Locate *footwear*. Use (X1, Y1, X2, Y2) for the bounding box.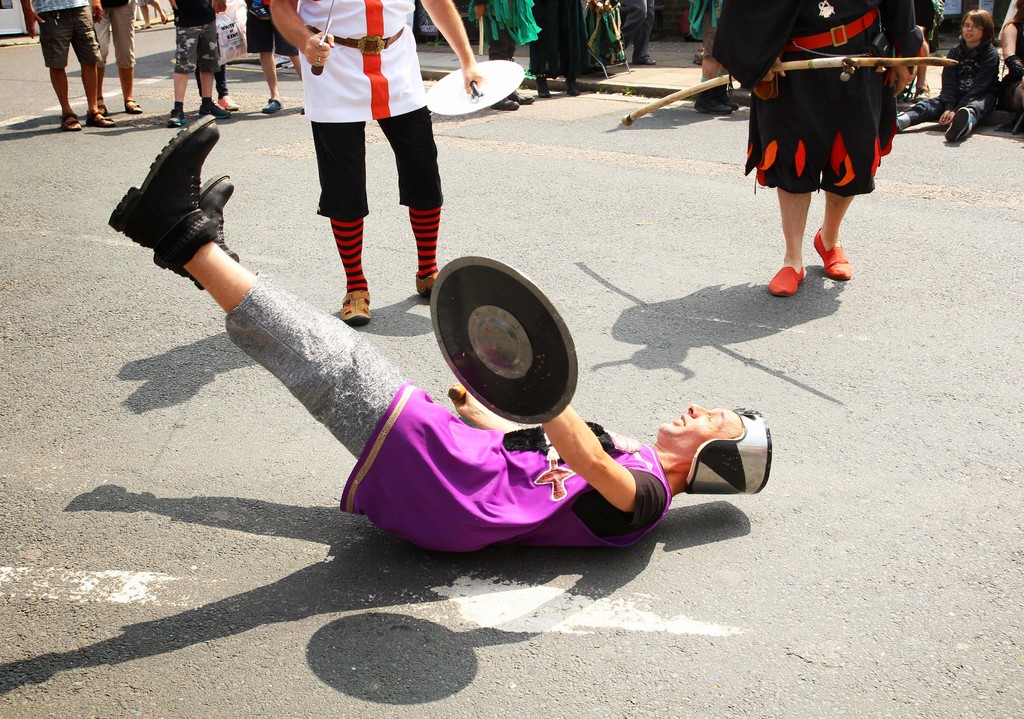
(714, 82, 742, 112).
